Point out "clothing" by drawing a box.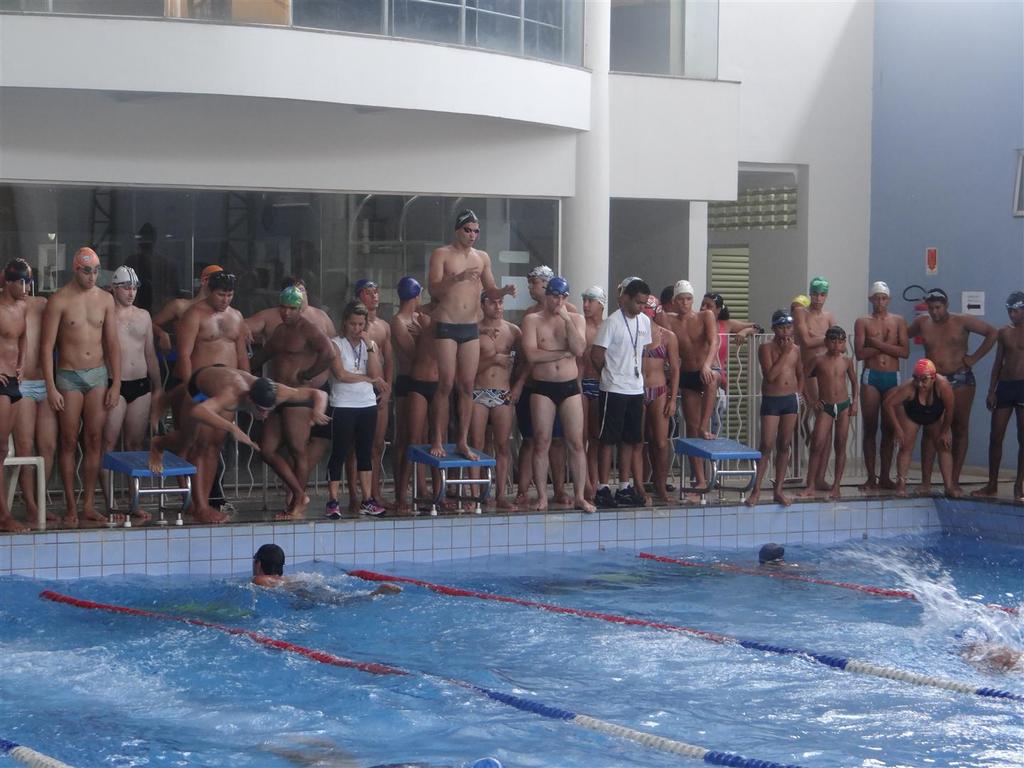
bbox=[466, 385, 508, 415].
